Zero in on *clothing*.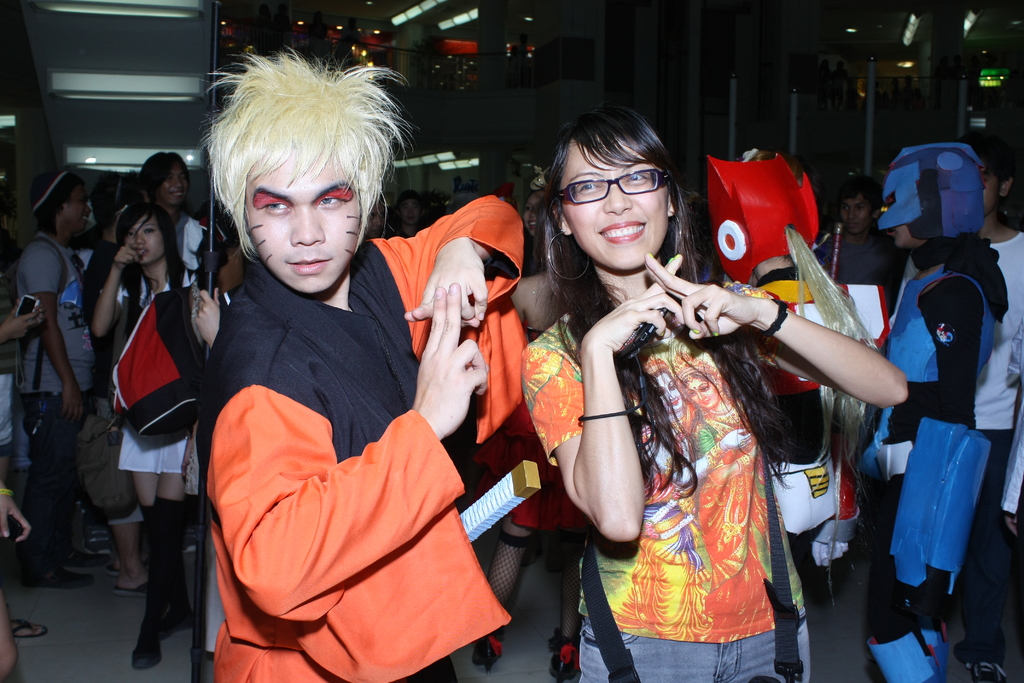
Zeroed in: {"x1": 9, "y1": 229, "x2": 104, "y2": 573}.
